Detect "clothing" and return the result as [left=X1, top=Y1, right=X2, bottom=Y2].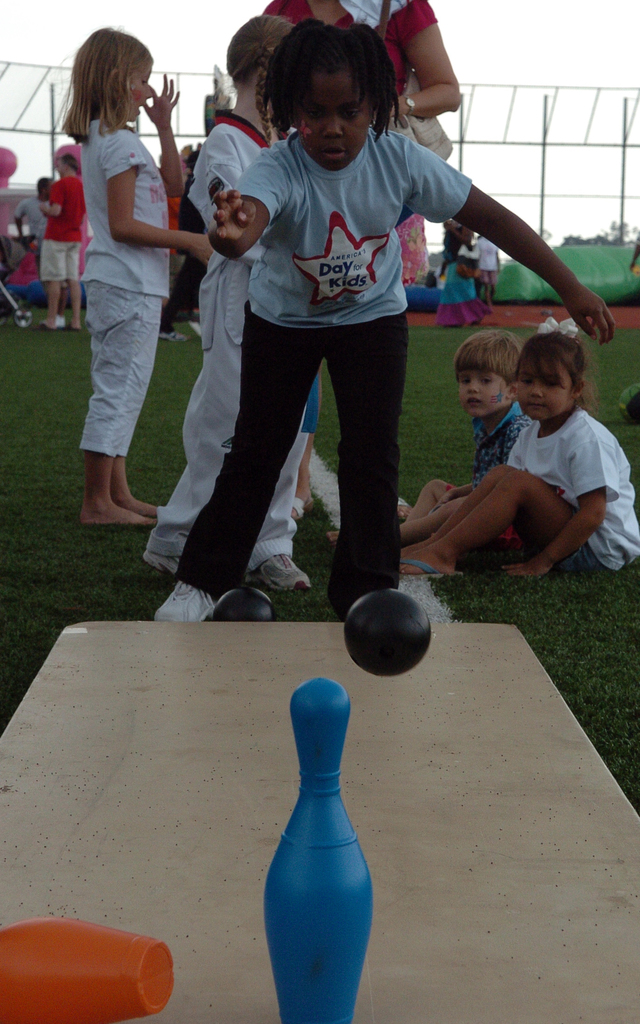
[left=433, top=224, right=493, bottom=329].
